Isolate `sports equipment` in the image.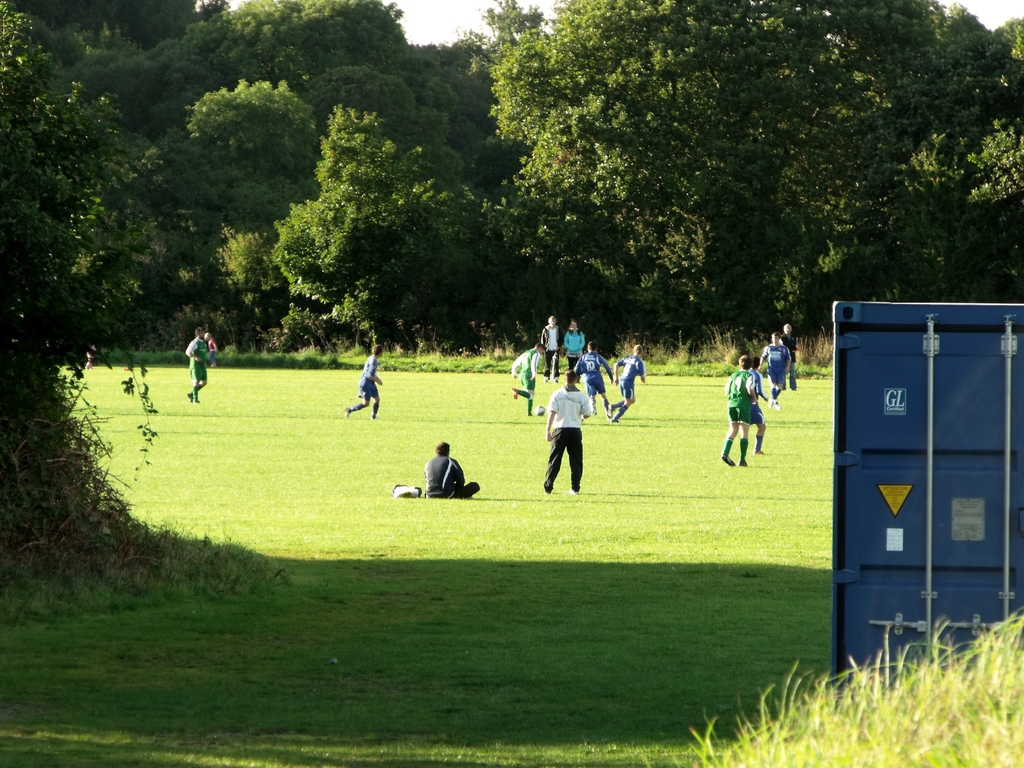
Isolated region: select_region(530, 399, 548, 418).
